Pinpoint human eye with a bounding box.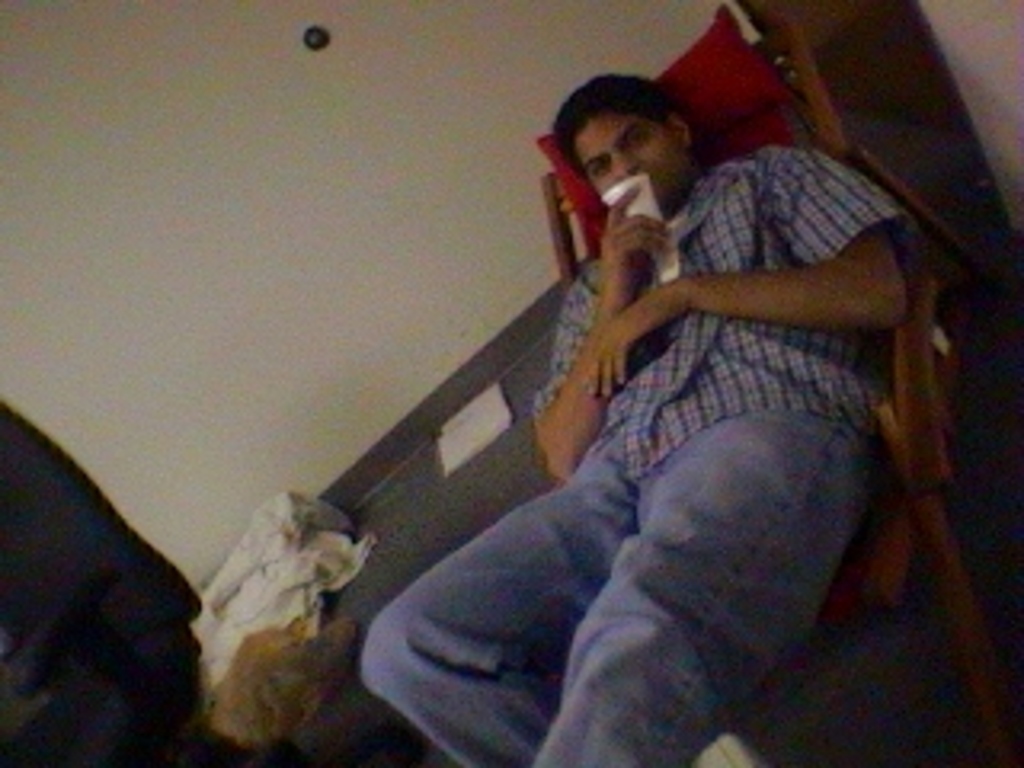
[621,131,643,150].
